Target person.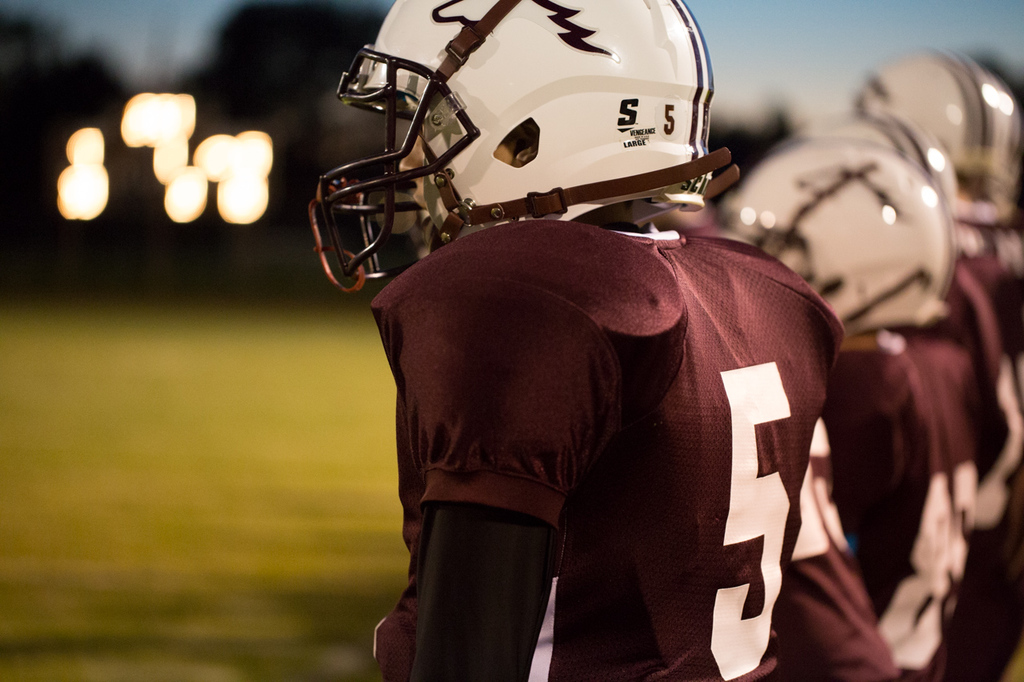
Target region: (x1=848, y1=44, x2=1023, y2=681).
